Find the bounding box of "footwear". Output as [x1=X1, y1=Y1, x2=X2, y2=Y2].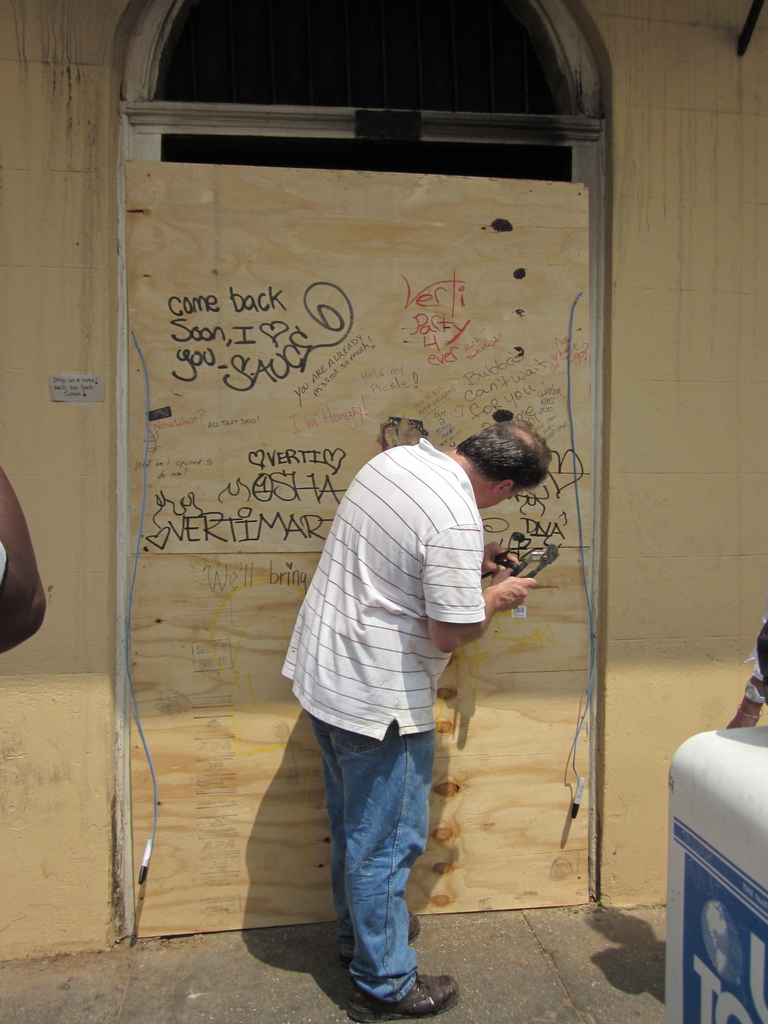
[x1=354, y1=982, x2=460, y2=1016].
